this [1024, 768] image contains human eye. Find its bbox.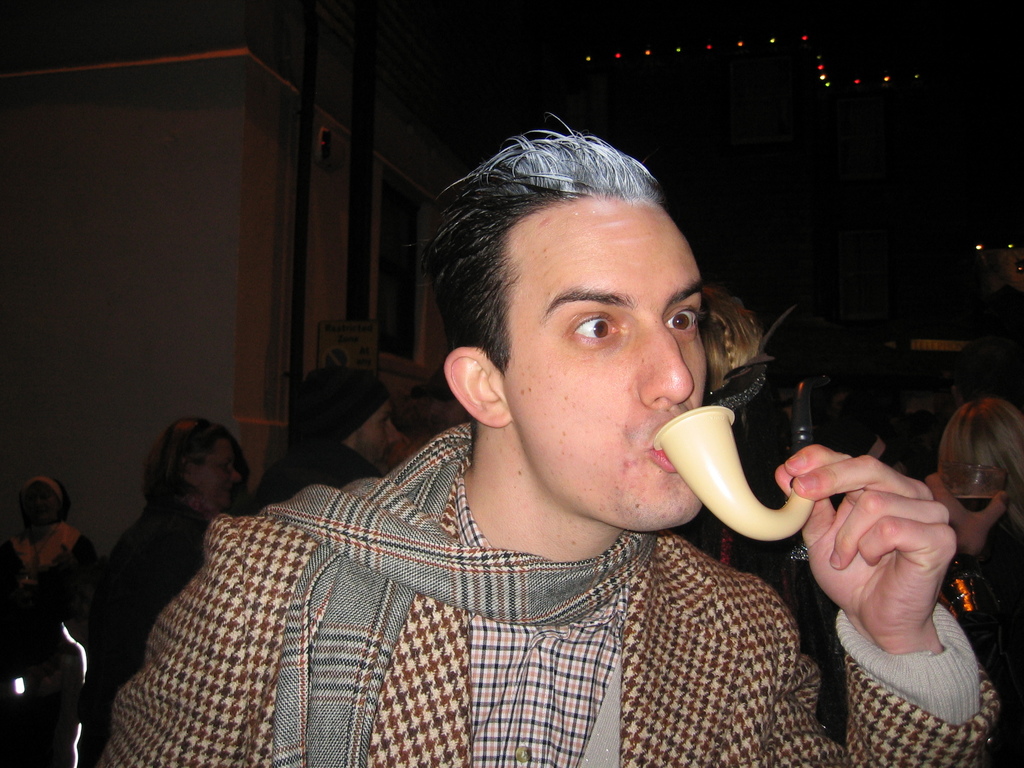
662/309/705/336.
